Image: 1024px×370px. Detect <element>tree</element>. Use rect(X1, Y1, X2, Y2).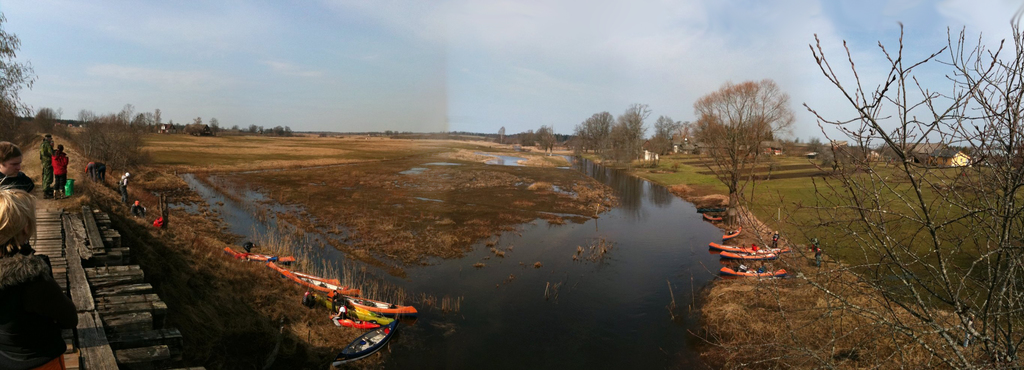
rect(653, 108, 696, 161).
